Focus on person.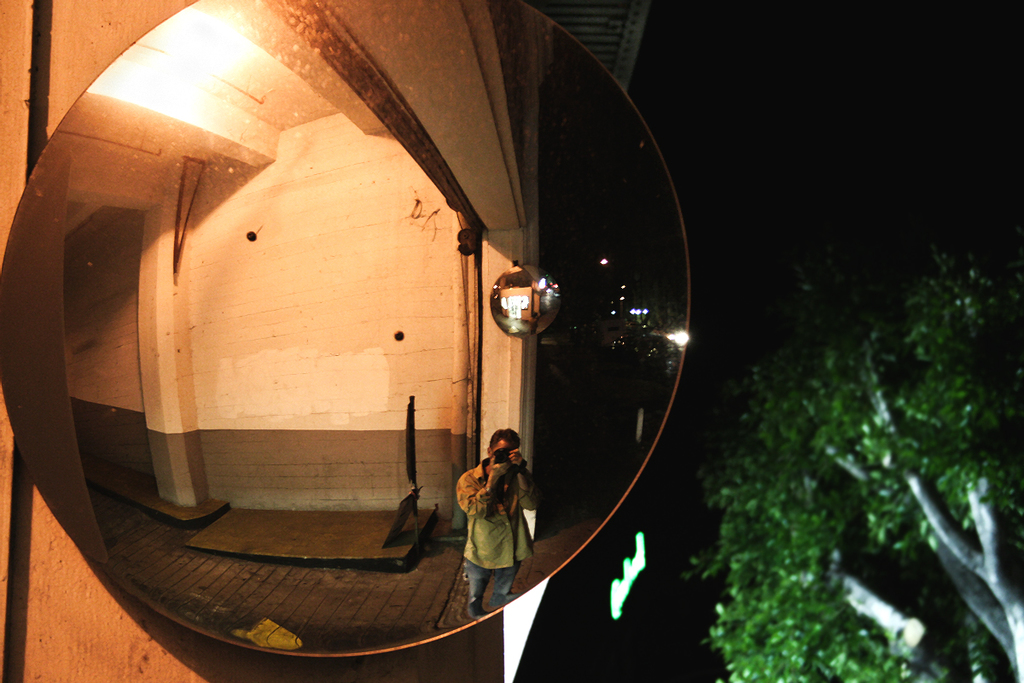
Focused at <bbox>456, 421, 537, 613</bbox>.
